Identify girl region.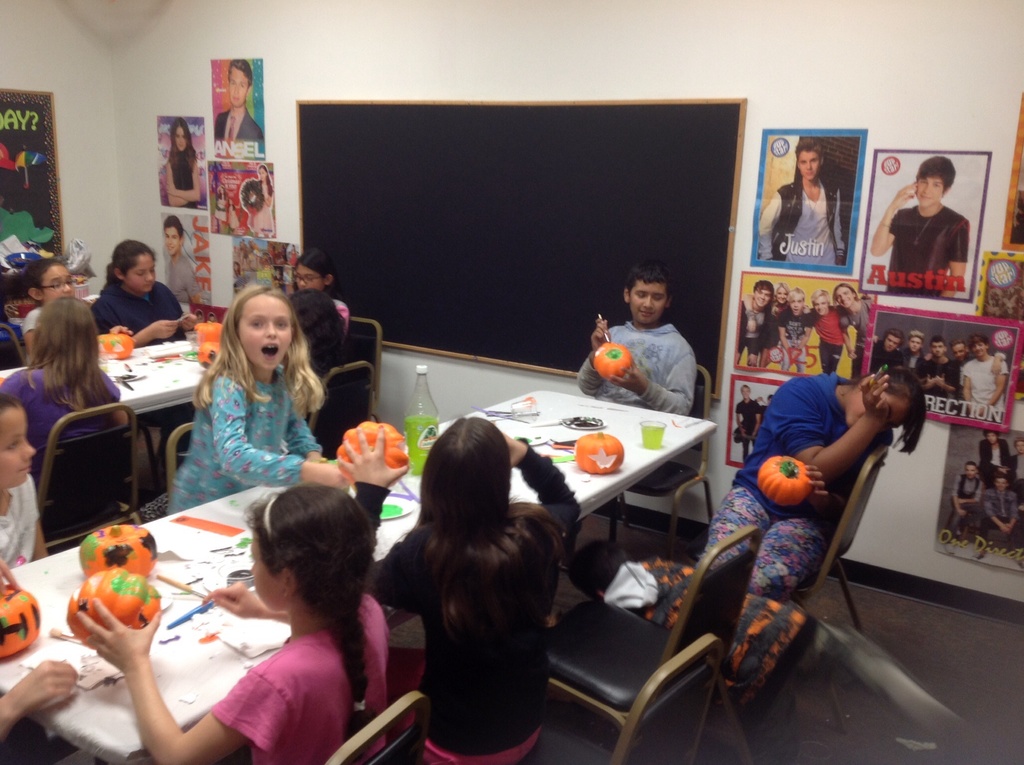
Region: BBox(692, 358, 937, 606).
